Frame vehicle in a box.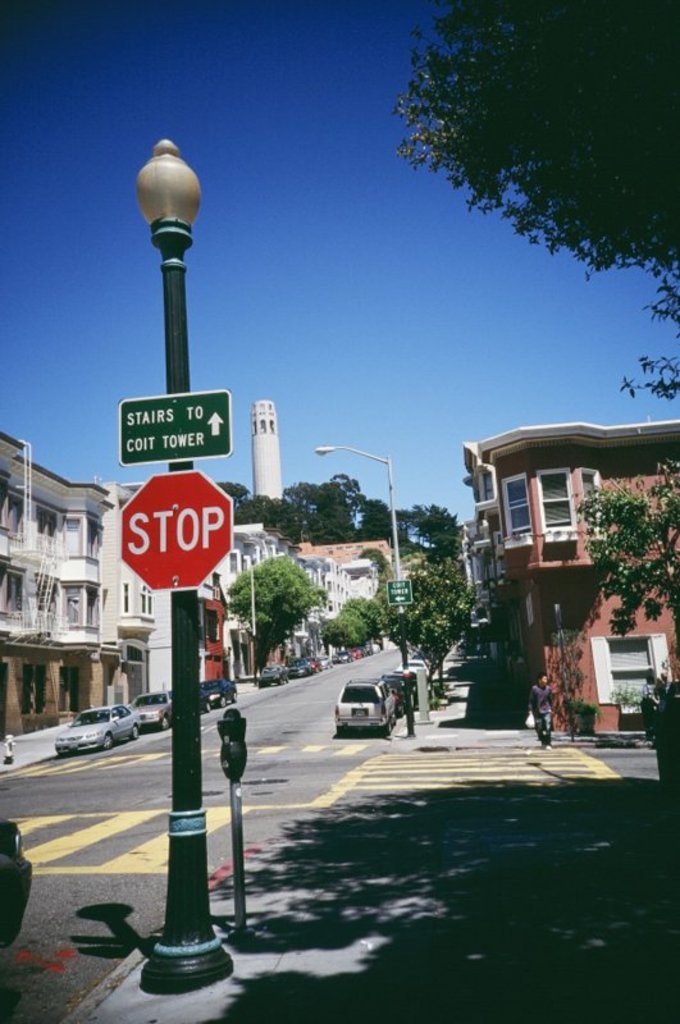
[x1=0, y1=817, x2=33, y2=950].
